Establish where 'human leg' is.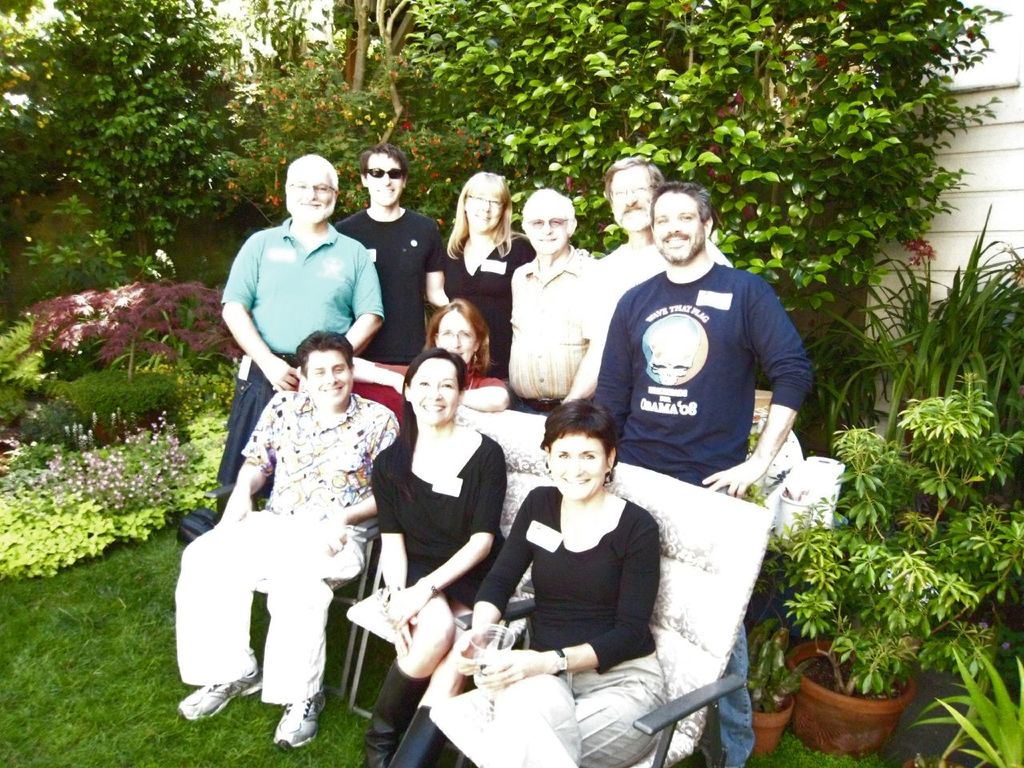
Established at (570,658,673,767).
